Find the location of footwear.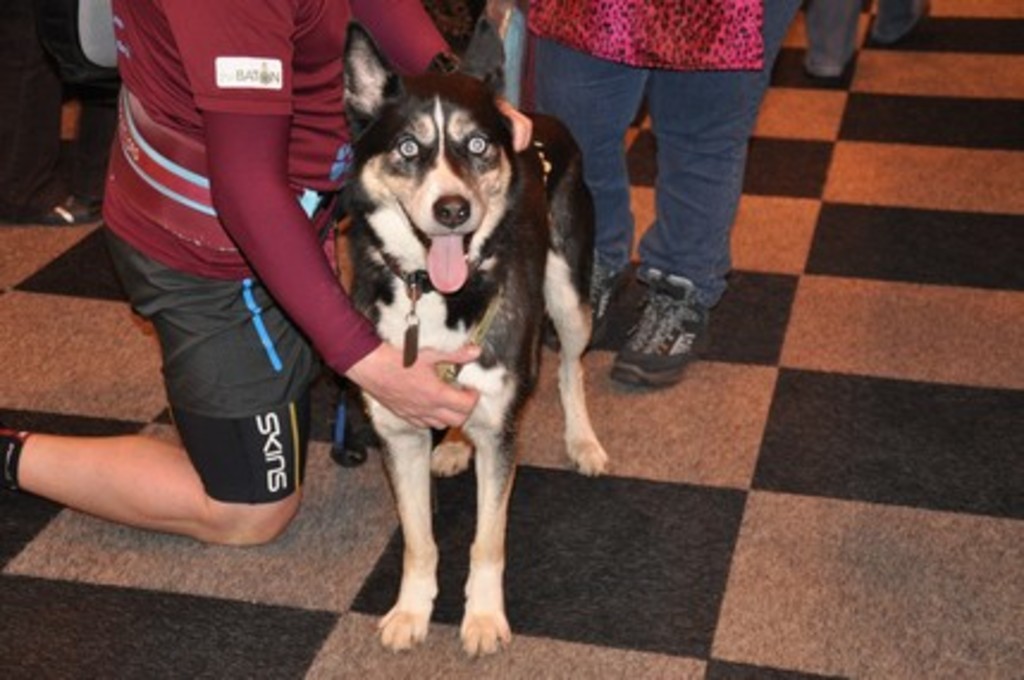
Location: bbox(871, 0, 921, 43).
